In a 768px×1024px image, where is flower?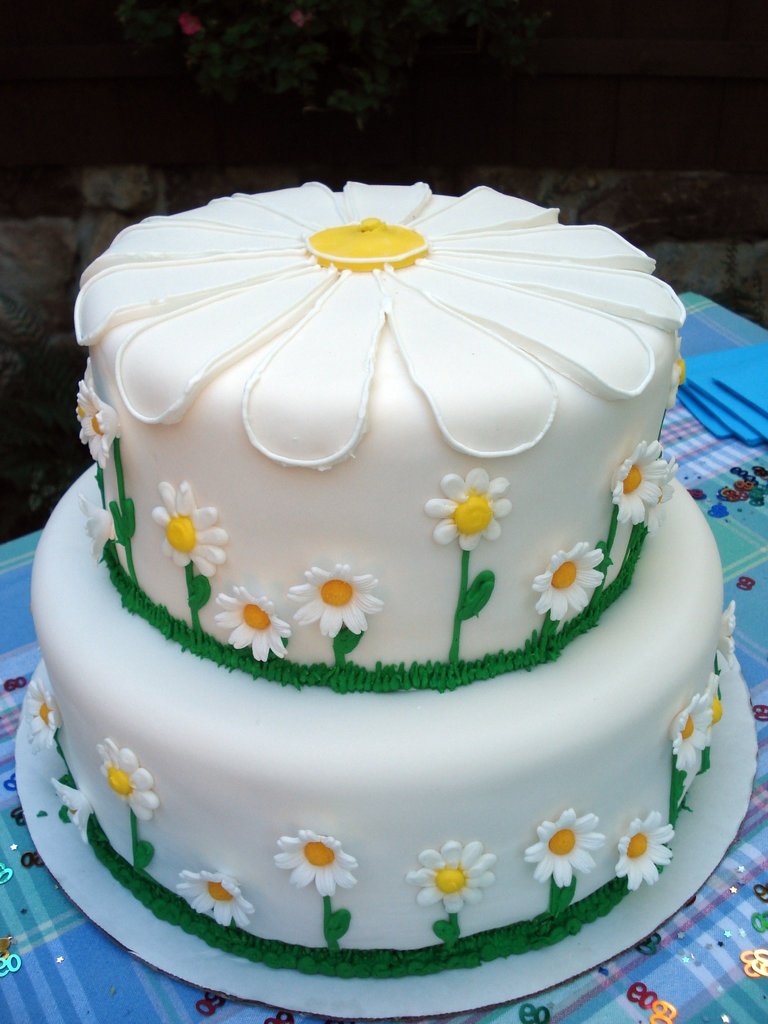
detection(79, 498, 120, 577).
